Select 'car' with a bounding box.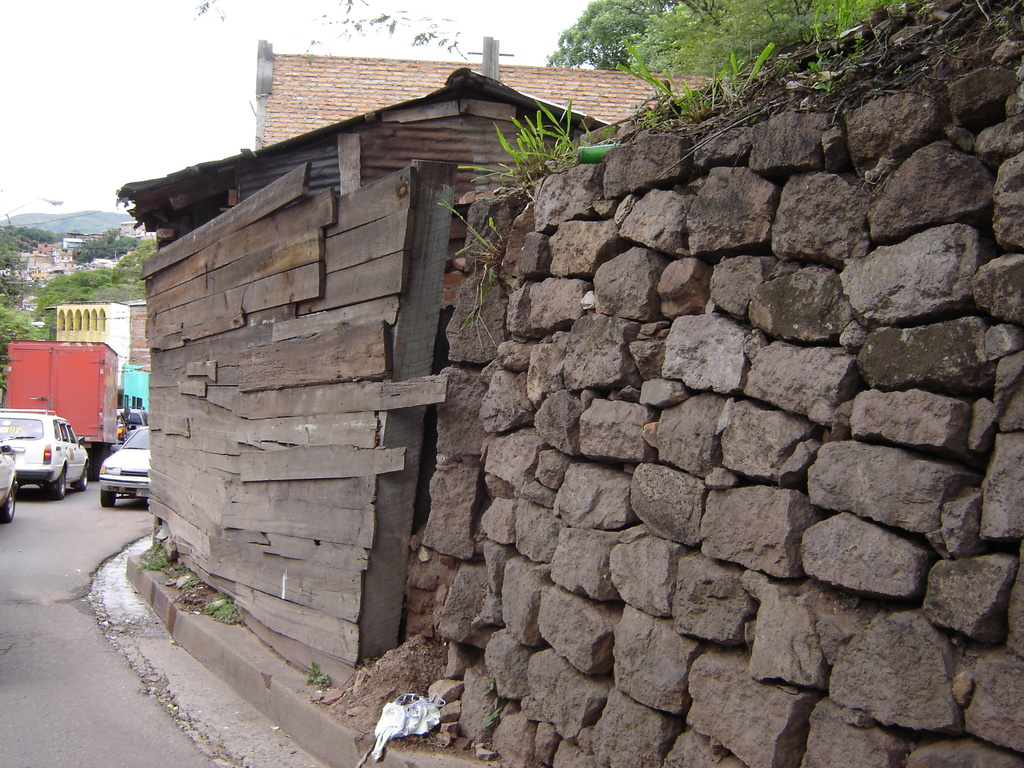
3/412/86/496.
